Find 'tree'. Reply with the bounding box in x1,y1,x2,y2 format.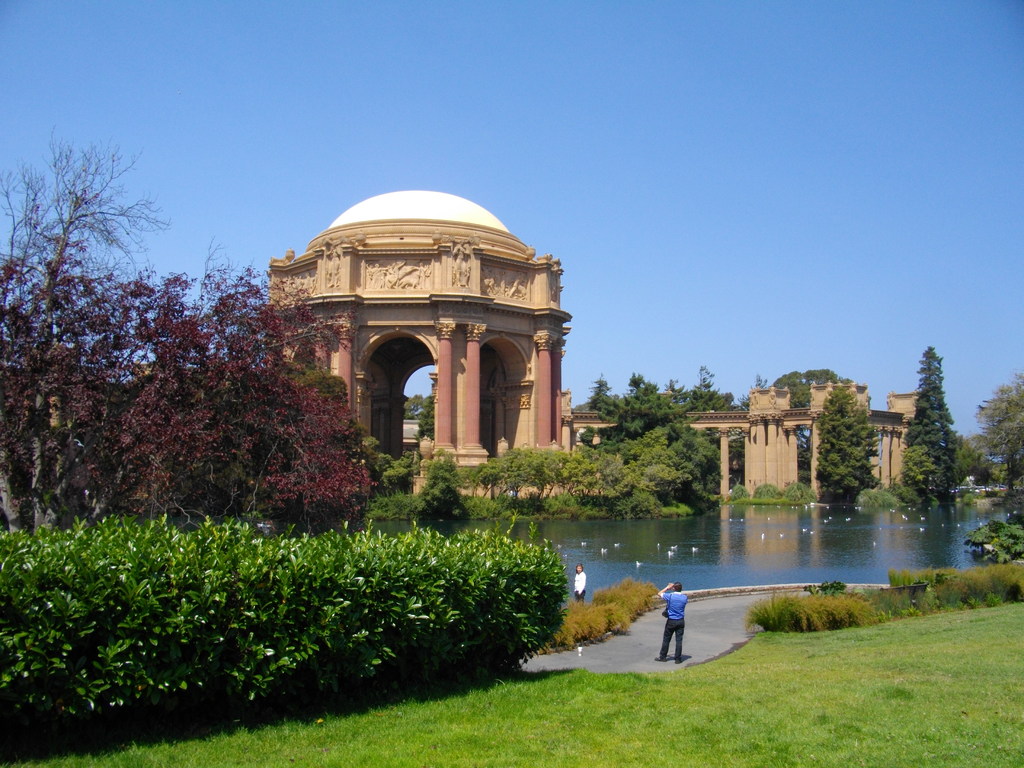
962,373,1023,502.
